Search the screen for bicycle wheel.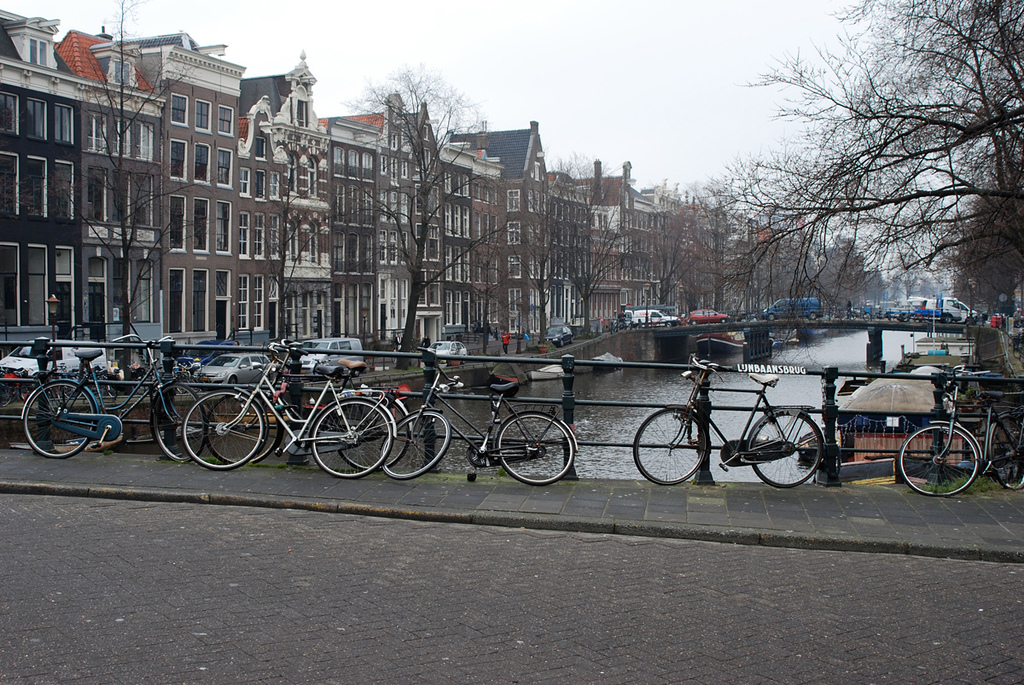
Found at x1=493, y1=409, x2=578, y2=485.
